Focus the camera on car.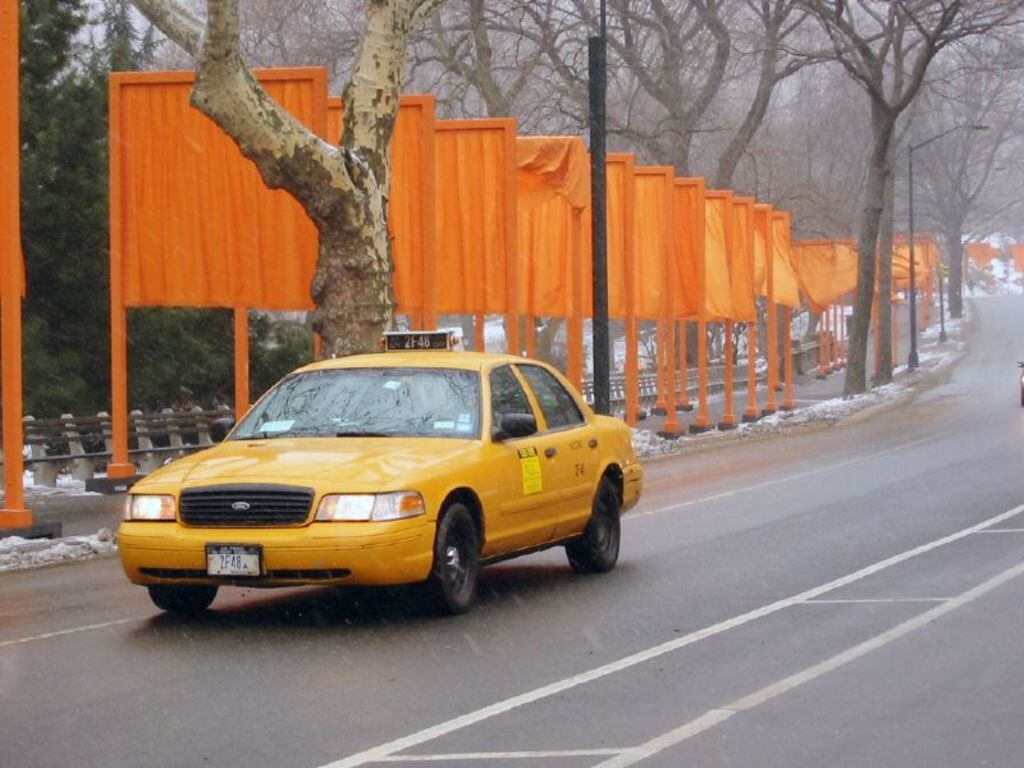
Focus region: [x1=115, y1=332, x2=644, y2=618].
